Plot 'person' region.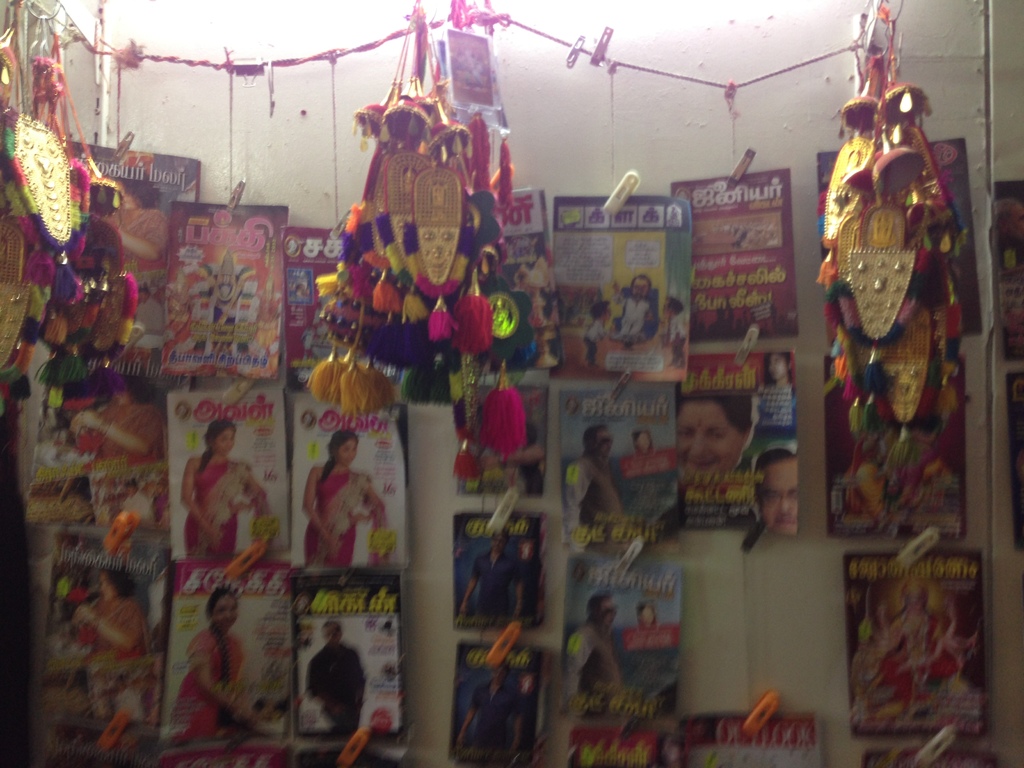
Plotted at (left=676, top=399, right=752, bottom=471).
